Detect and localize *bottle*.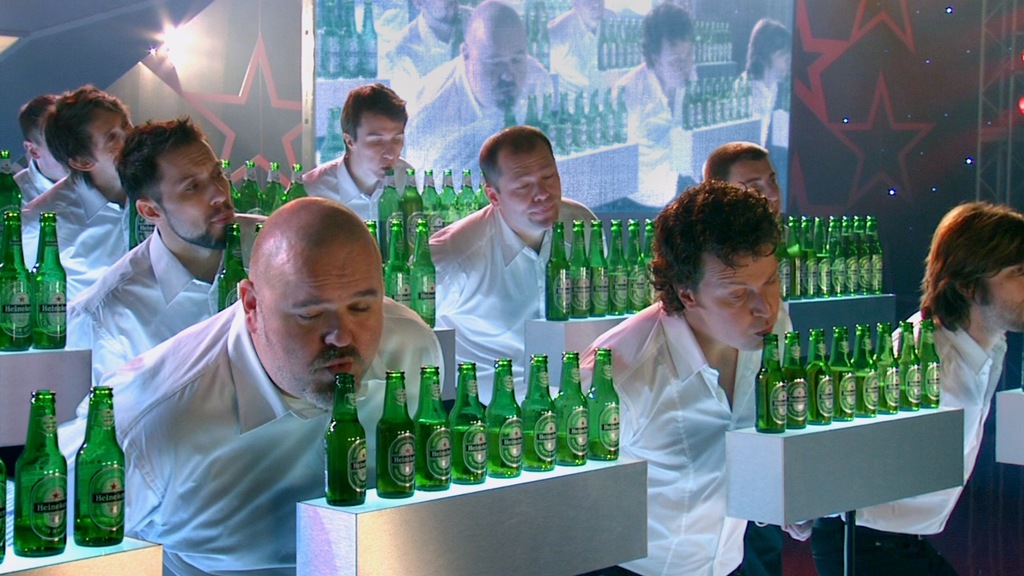
Localized at [826, 221, 847, 292].
